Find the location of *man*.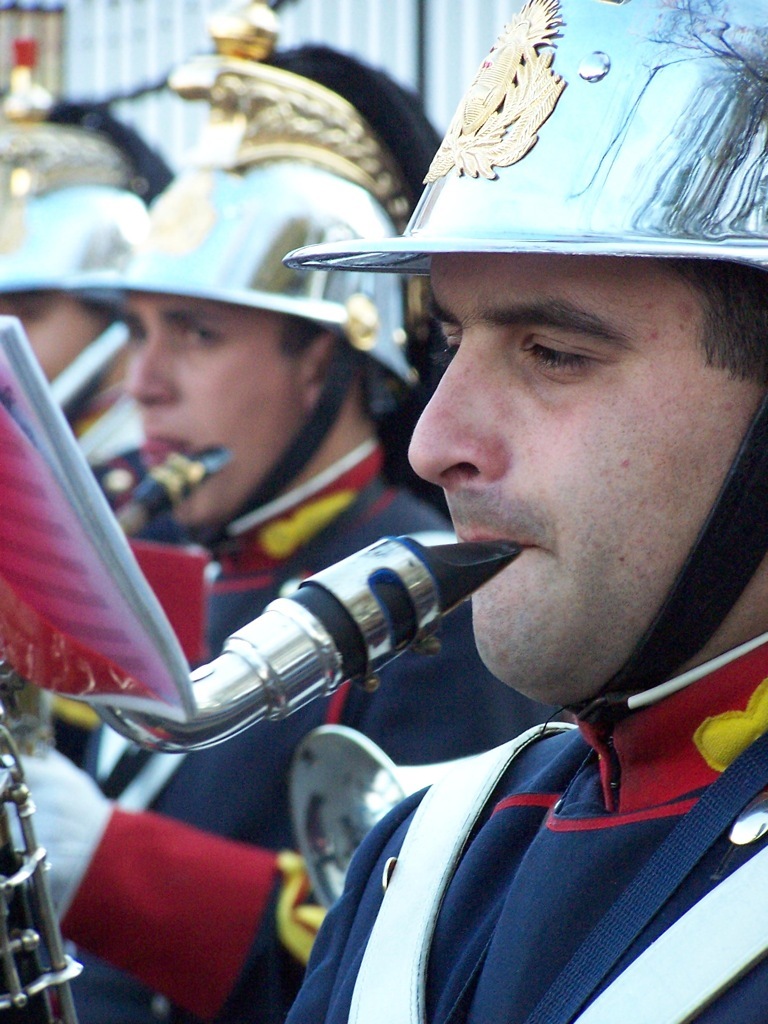
Location: l=50, t=1, r=436, b=1017.
